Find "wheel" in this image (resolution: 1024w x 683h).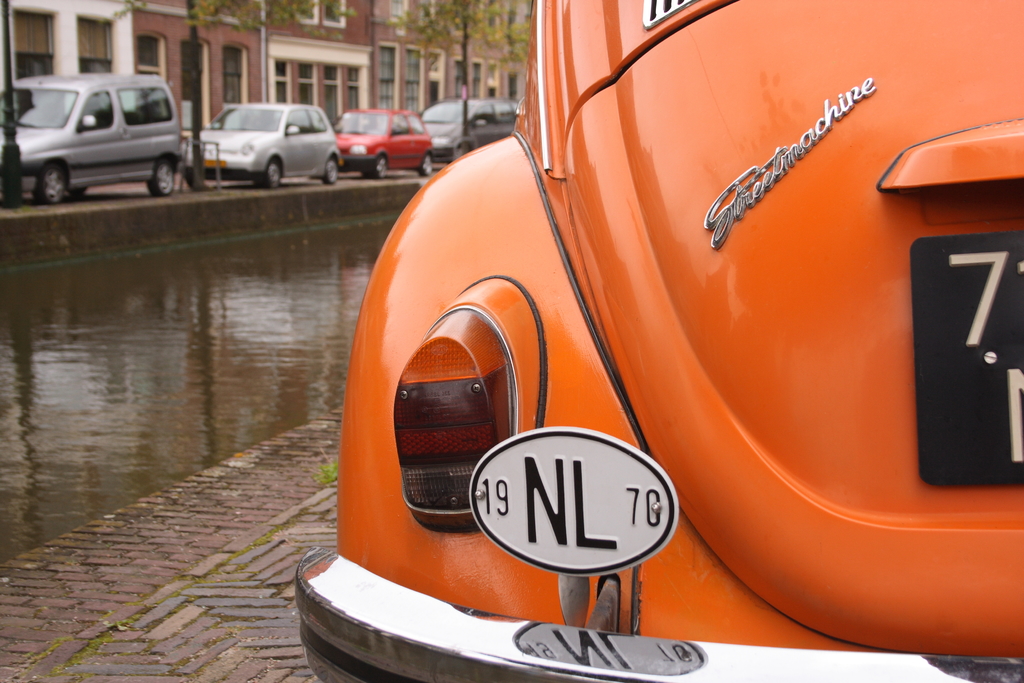
Rect(374, 153, 391, 178).
